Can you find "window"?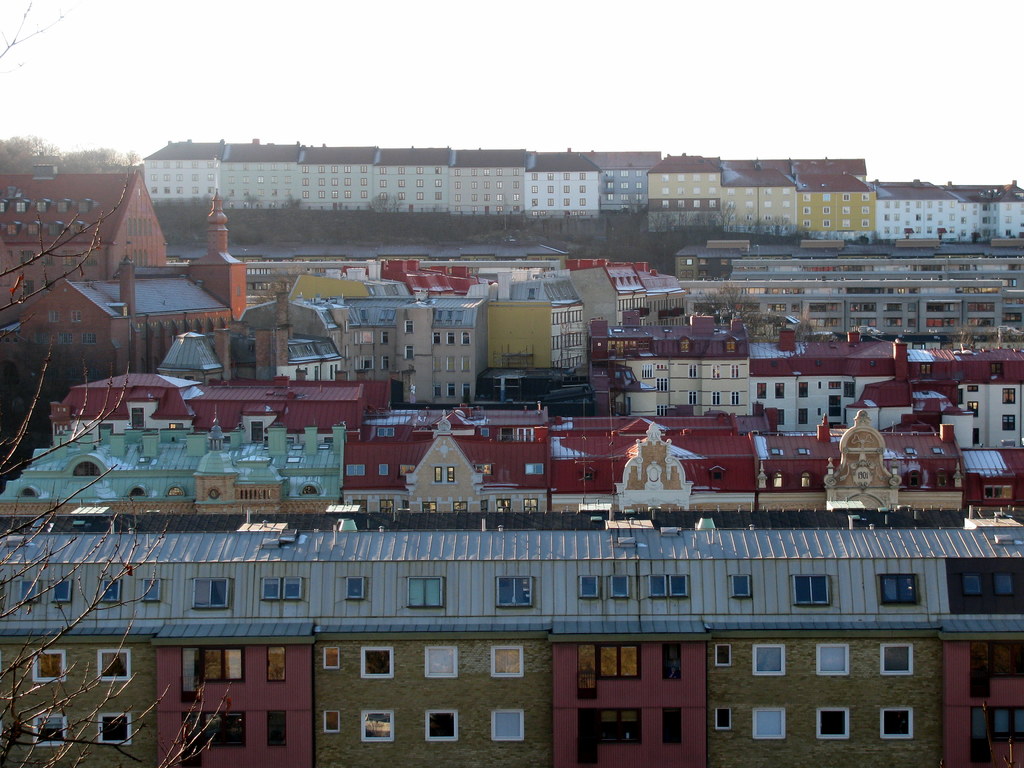
Yes, bounding box: crop(61, 331, 73, 343).
